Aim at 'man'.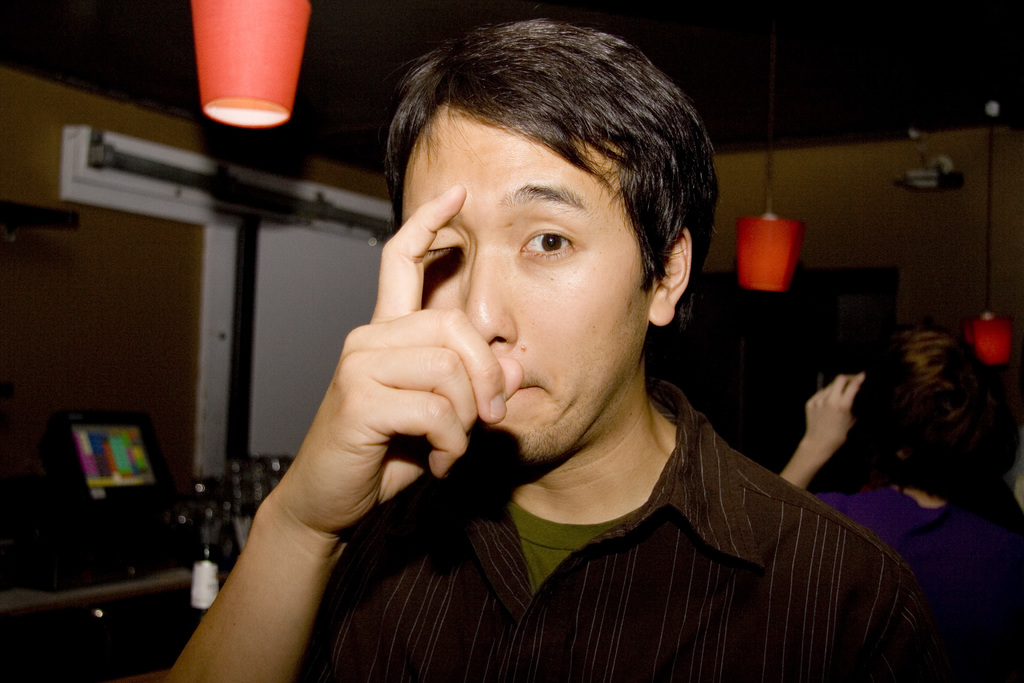
Aimed at (left=147, top=24, right=936, bottom=682).
